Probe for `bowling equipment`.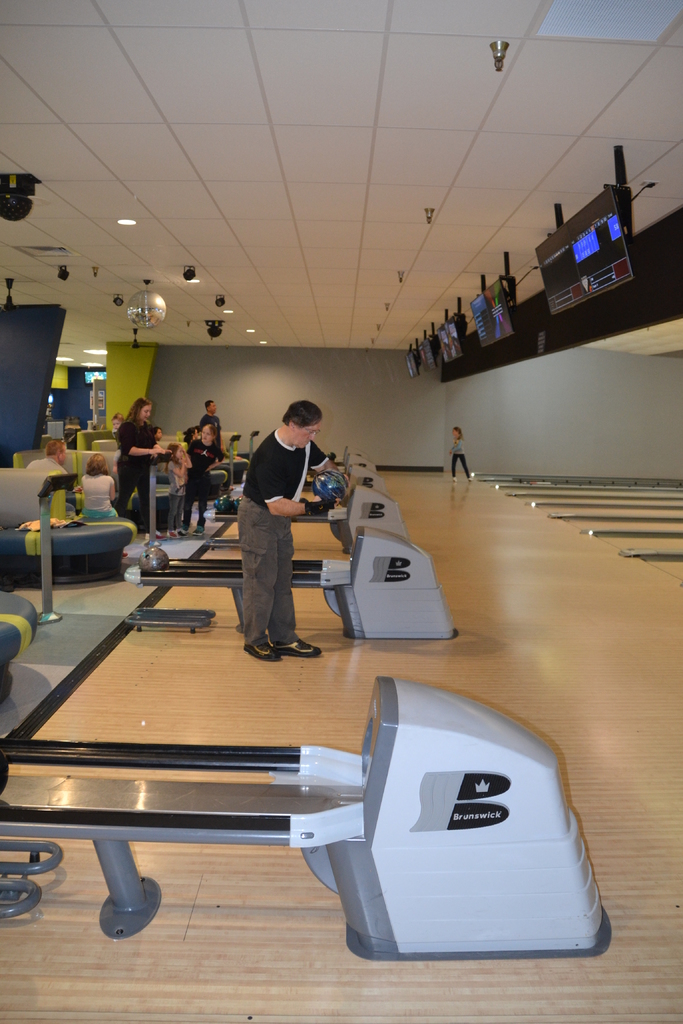
Probe result: select_region(141, 538, 172, 580).
